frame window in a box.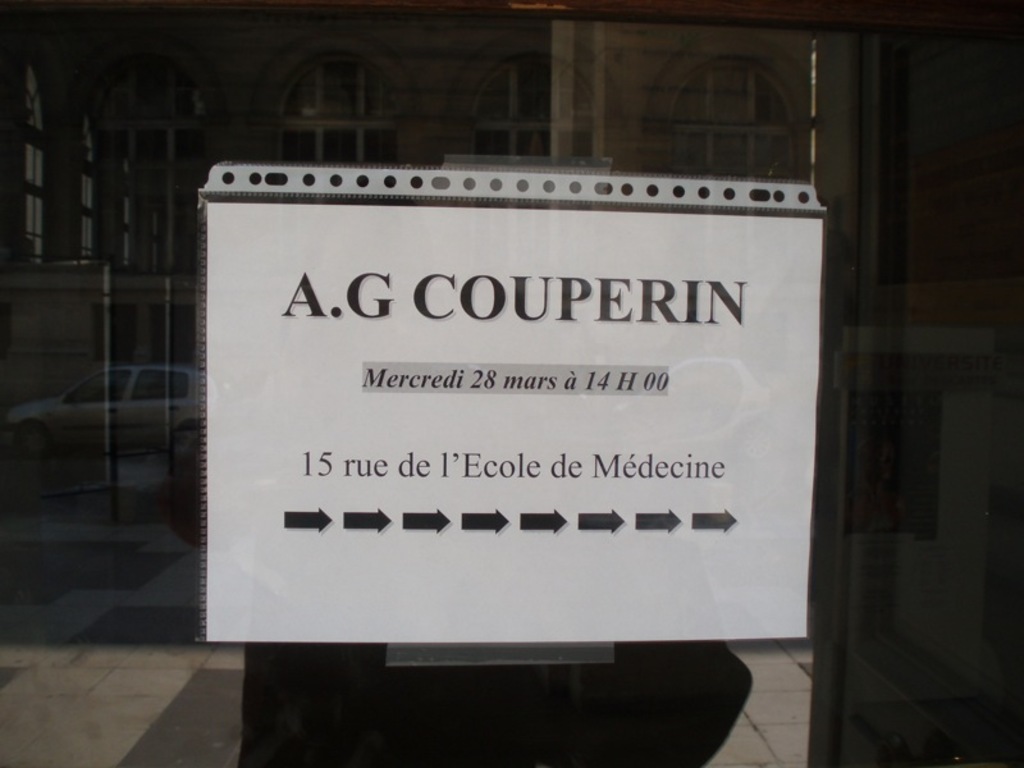
Rect(280, 51, 412, 169).
